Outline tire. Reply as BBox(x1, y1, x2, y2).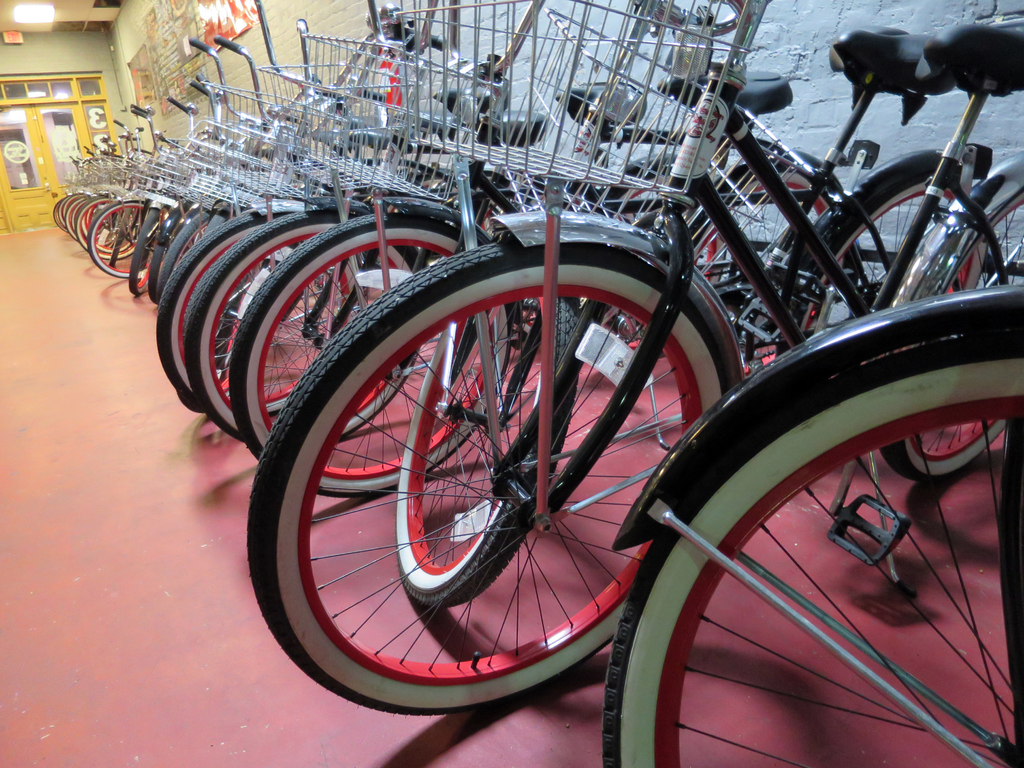
BBox(616, 173, 726, 358).
